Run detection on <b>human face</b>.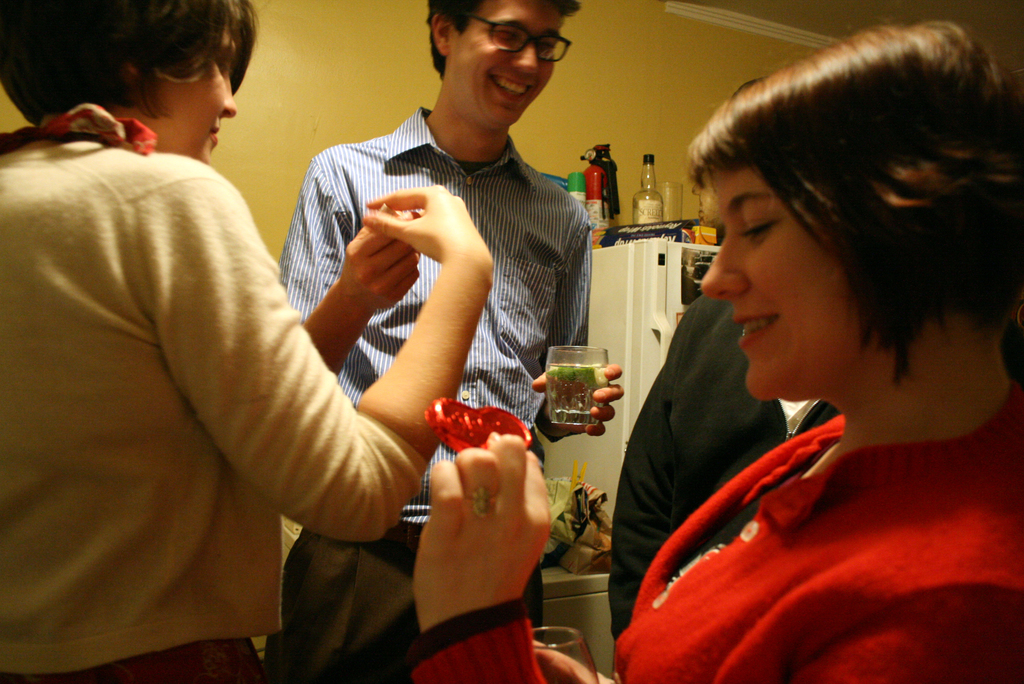
Result: <bbox>700, 166, 872, 397</bbox>.
